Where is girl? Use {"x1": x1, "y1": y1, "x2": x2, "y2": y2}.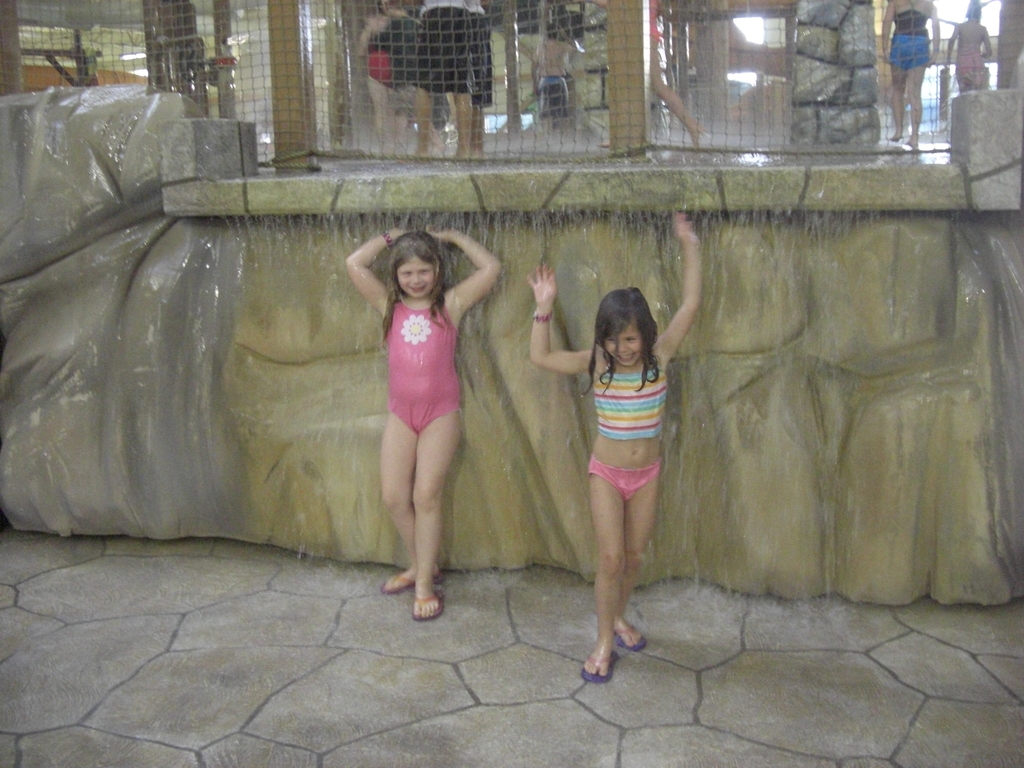
{"x1": 880, "y1": 0, "x2": 940, "y2": 147}.
